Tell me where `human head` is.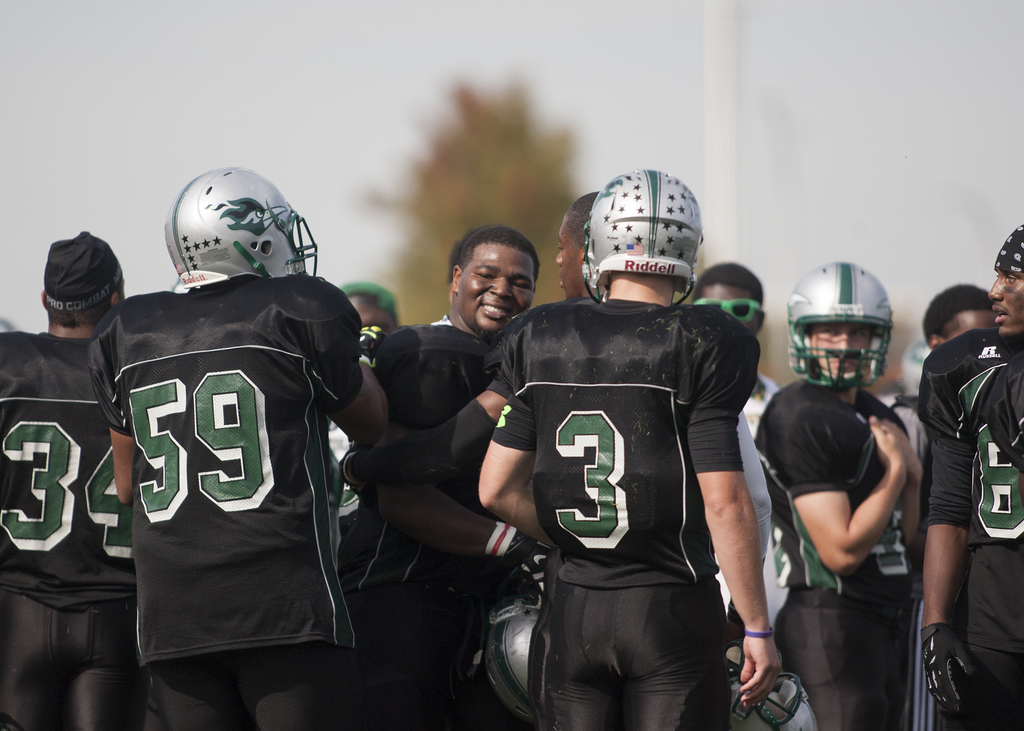
`human head` is at rect(892, 338, 931, 404).
